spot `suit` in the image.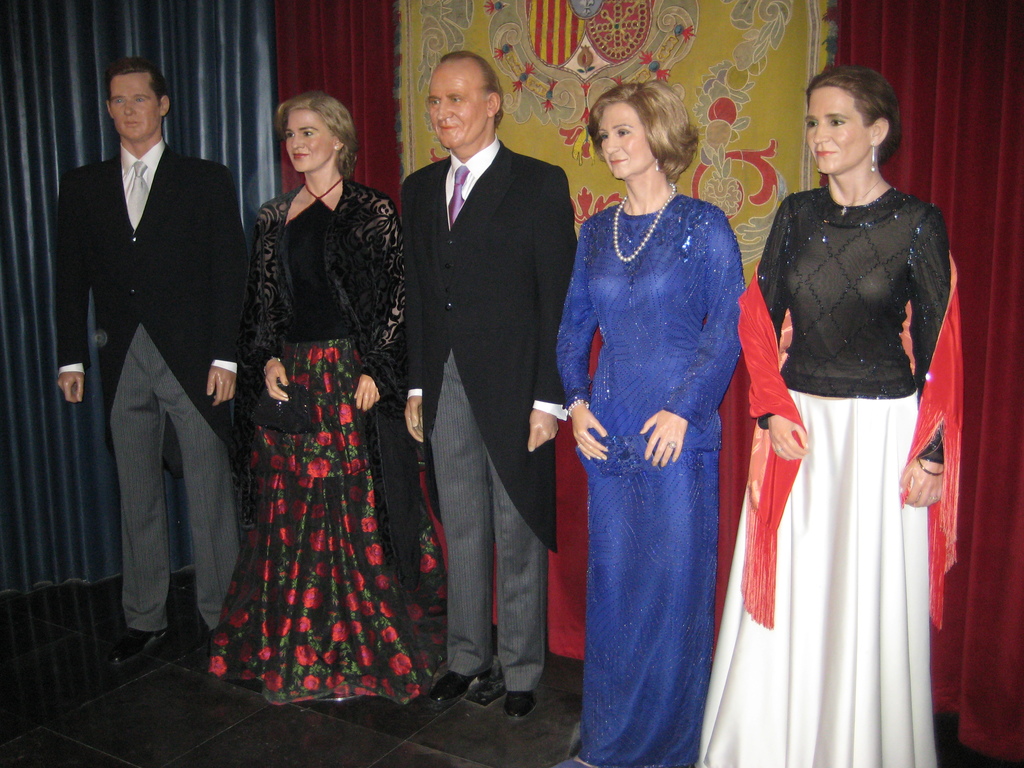
`suit` found at left=399, top=136, right=579, bottom=689.
